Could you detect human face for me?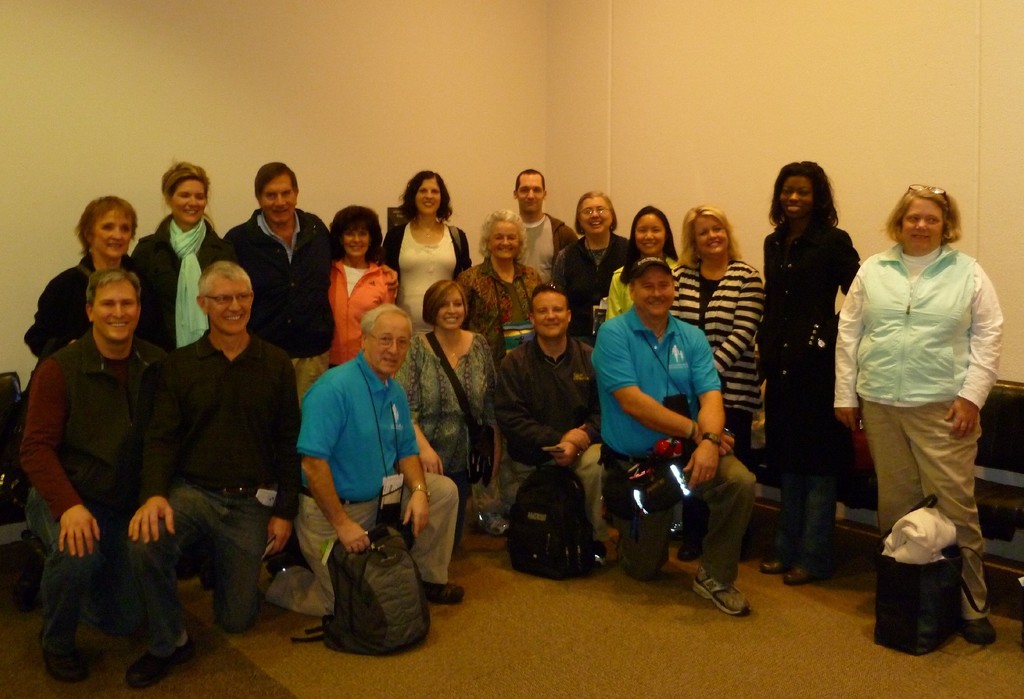
Detection result: [left=636, top=213, right=666, bottom=252].
